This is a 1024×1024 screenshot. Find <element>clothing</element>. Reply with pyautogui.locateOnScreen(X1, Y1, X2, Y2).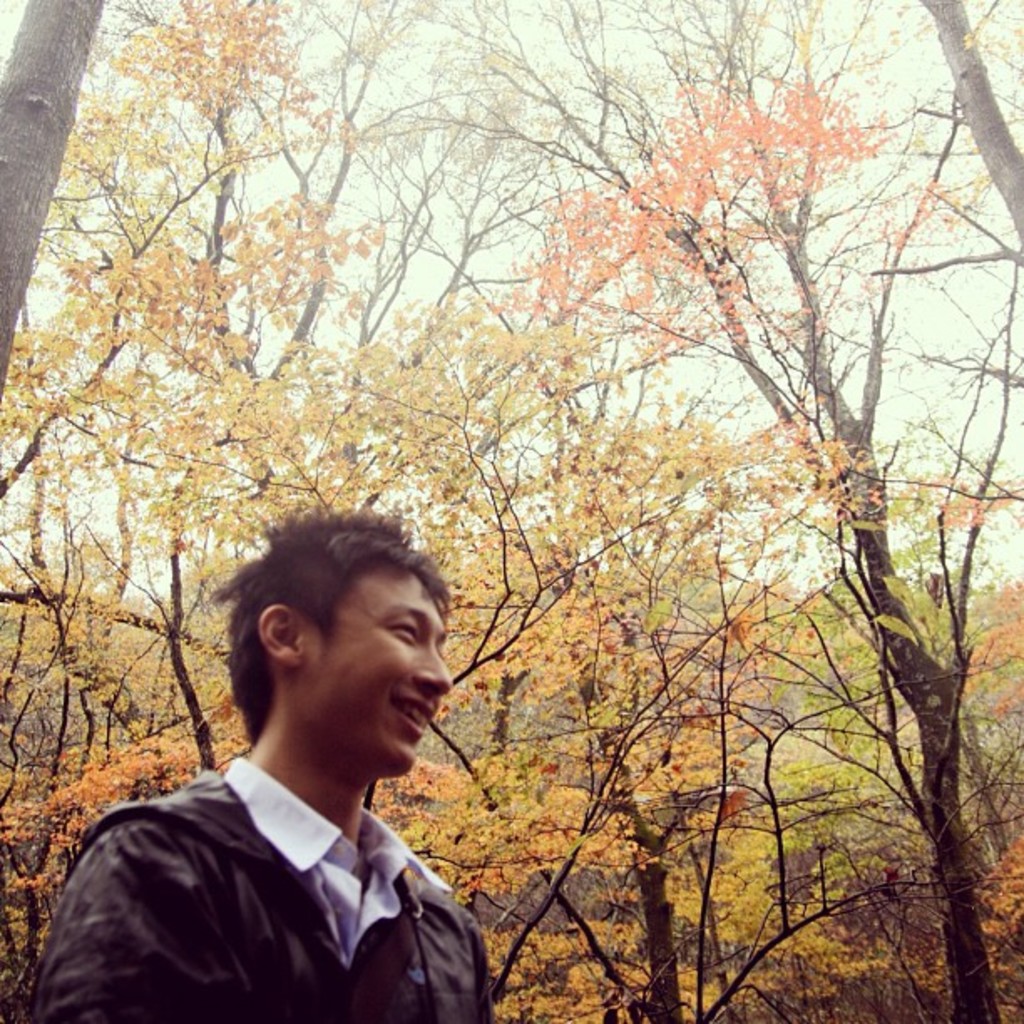
pyautogui.locateOnScreen(60, 711, 527, 1011).
